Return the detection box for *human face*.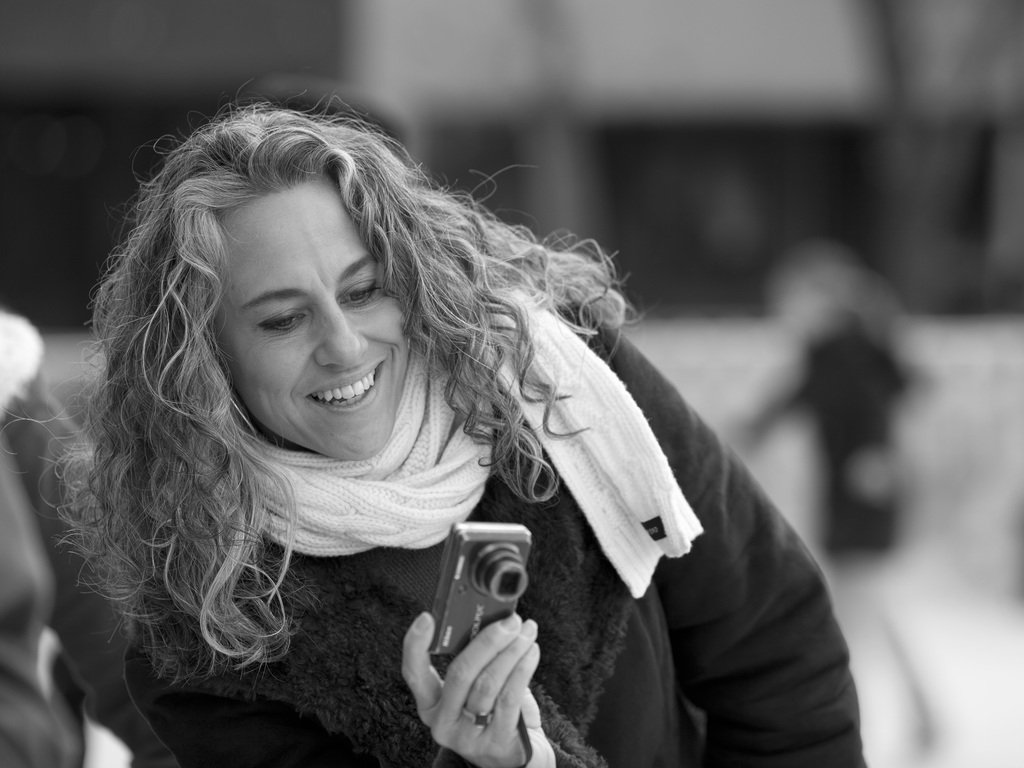
region(208, 177, 406, 462).
